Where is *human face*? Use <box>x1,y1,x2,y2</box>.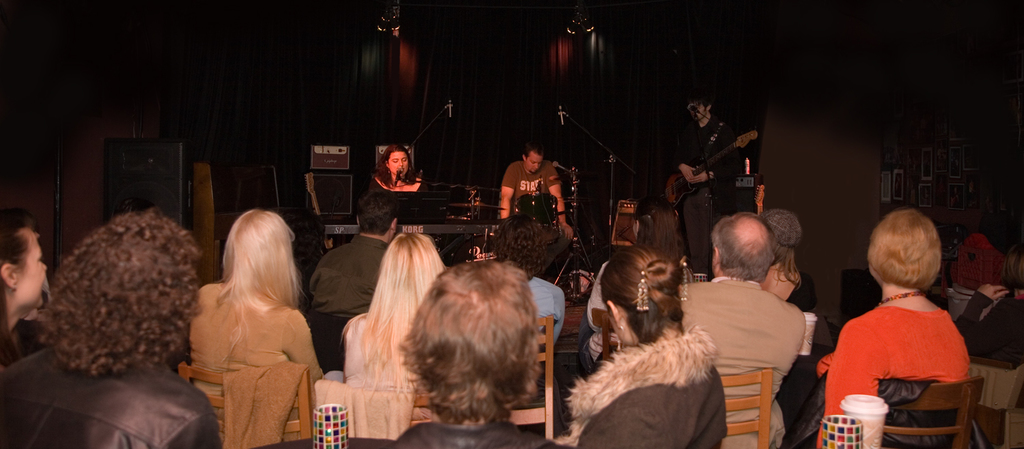
<box>604,304,630,345</box>.
